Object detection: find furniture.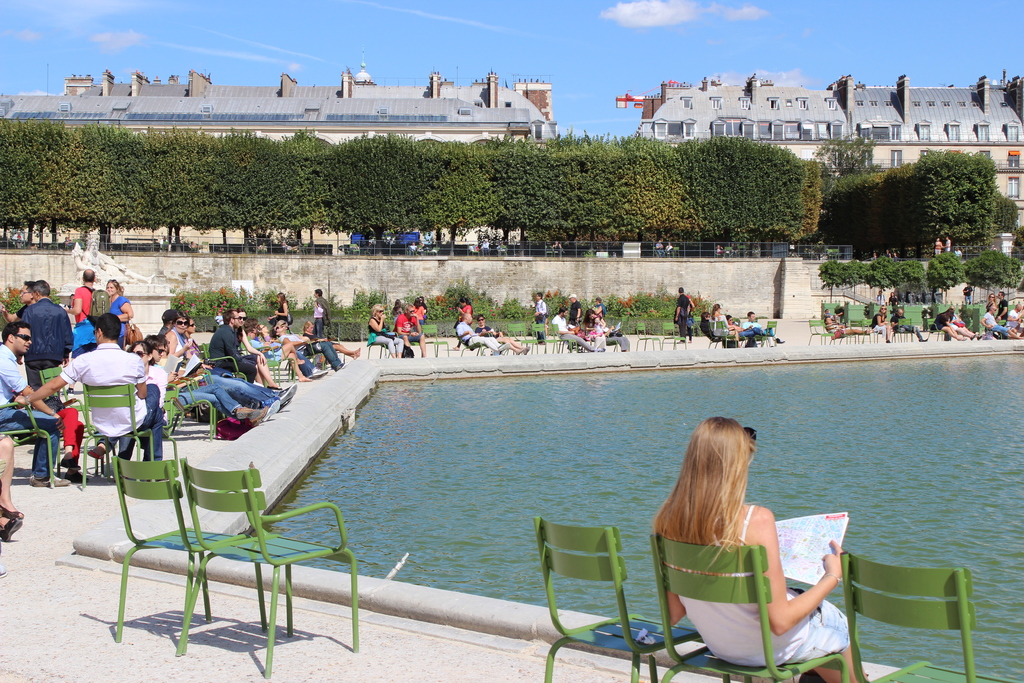
(left=367, top=331, right=399, bottom=358).
